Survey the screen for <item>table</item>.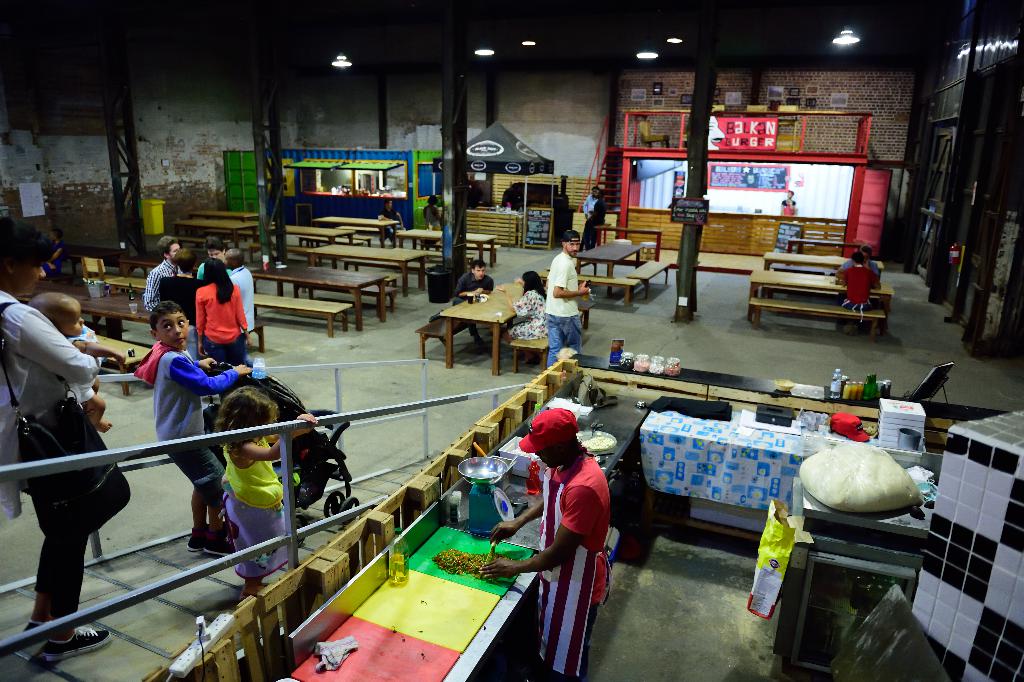
Survey found: <box>306,244,427,296</box>.
